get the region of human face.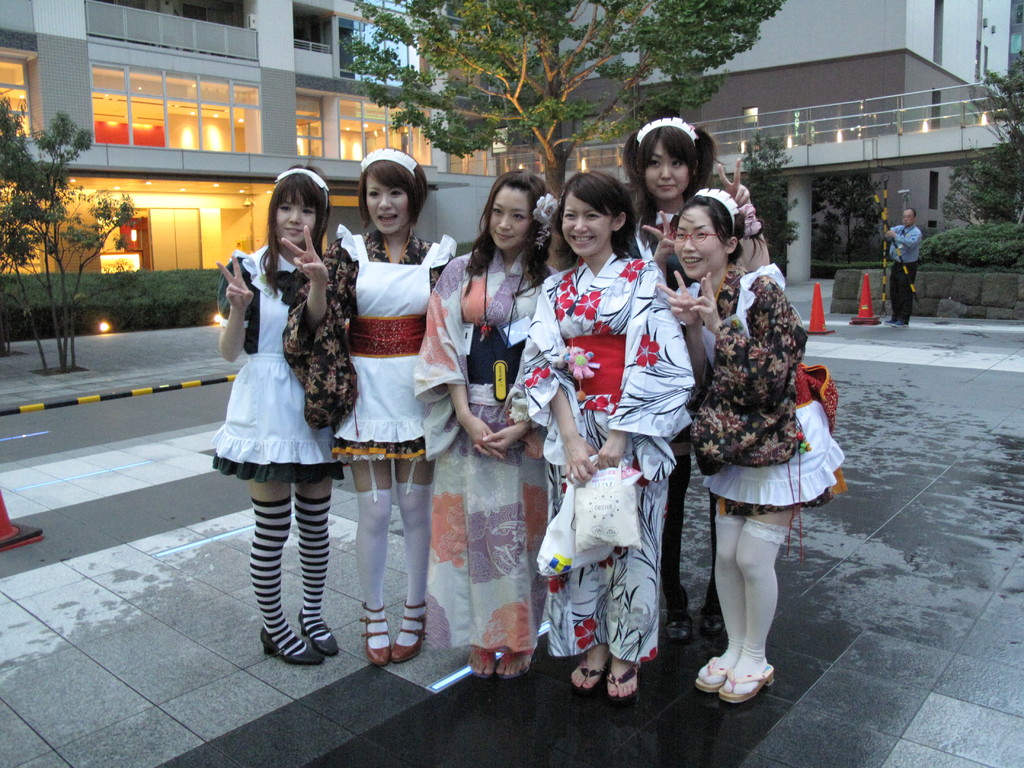
select_region(276, 183, 323, 246).
